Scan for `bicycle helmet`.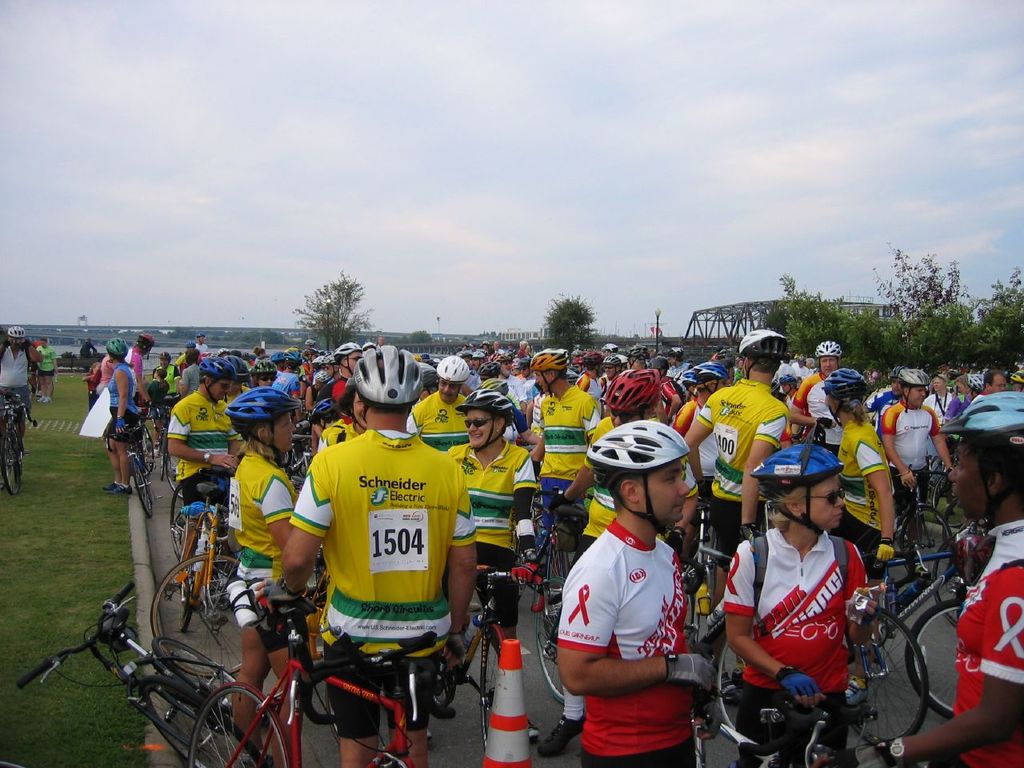
Scan result: 586/420/690/474.
